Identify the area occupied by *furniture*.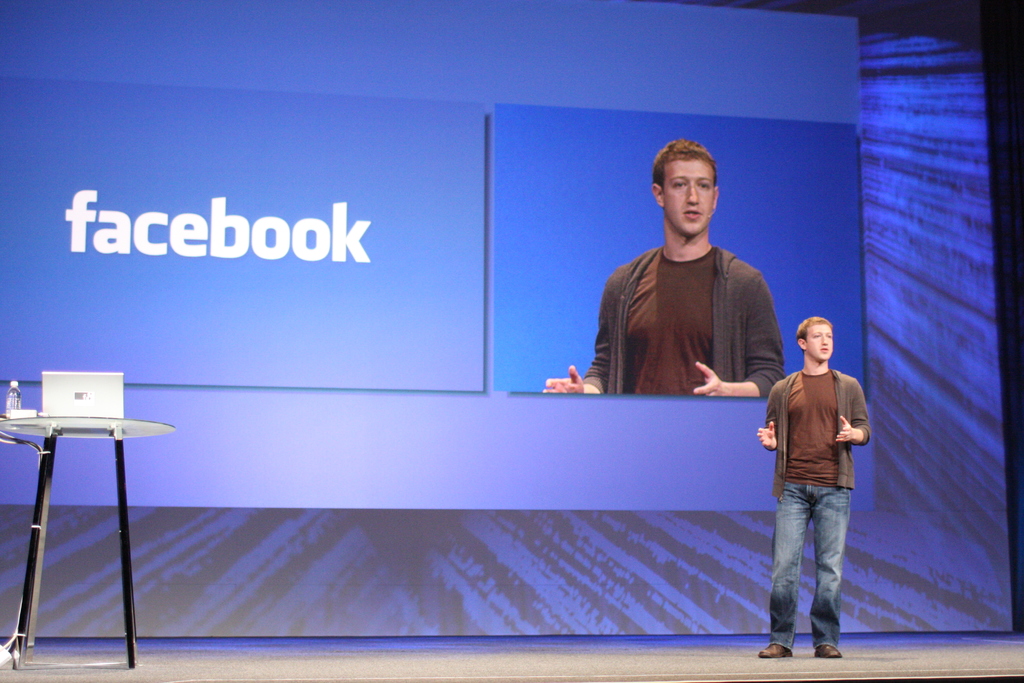
Area: bbox=(0, 415, 175, 667).
